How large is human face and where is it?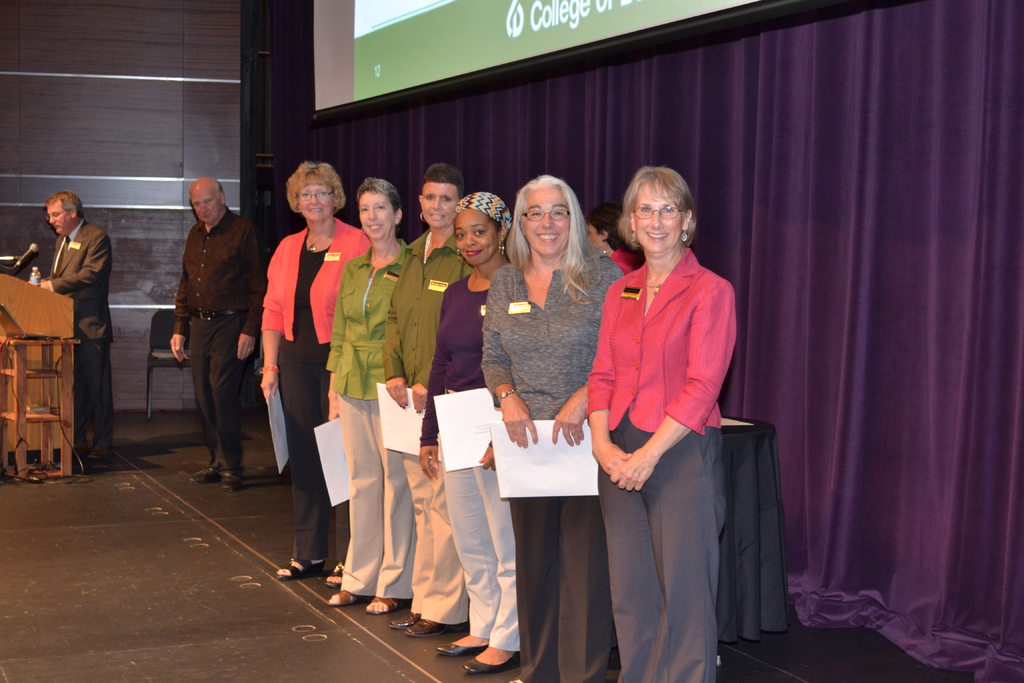
Bounding box: <region>420, 183, 465, 231</region>.
